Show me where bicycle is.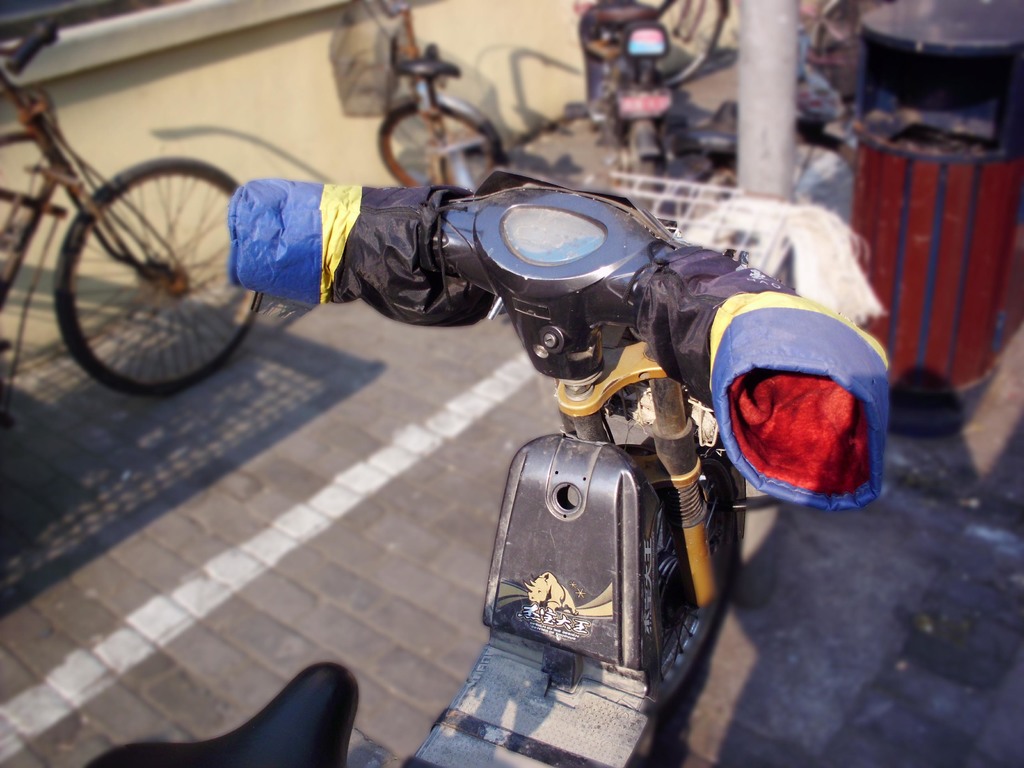
bicycle is at x1=655, y1=0, x2=858, y2=93.
